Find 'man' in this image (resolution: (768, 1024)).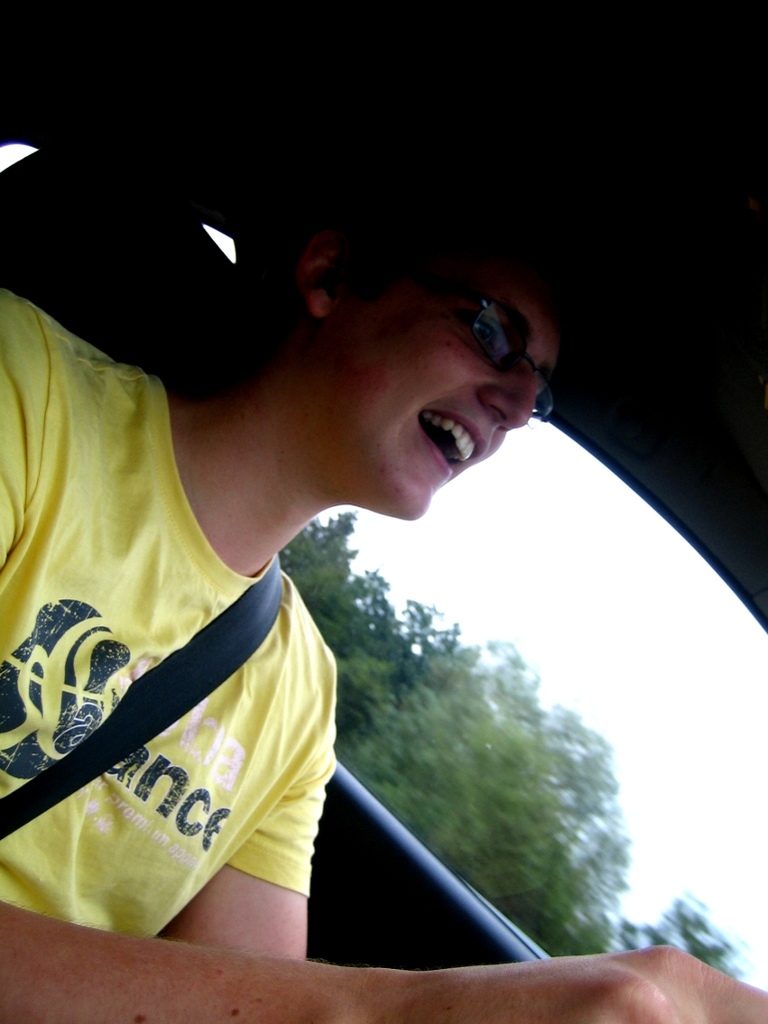
x1=0 y1=182 x2=736 y2=1023.
